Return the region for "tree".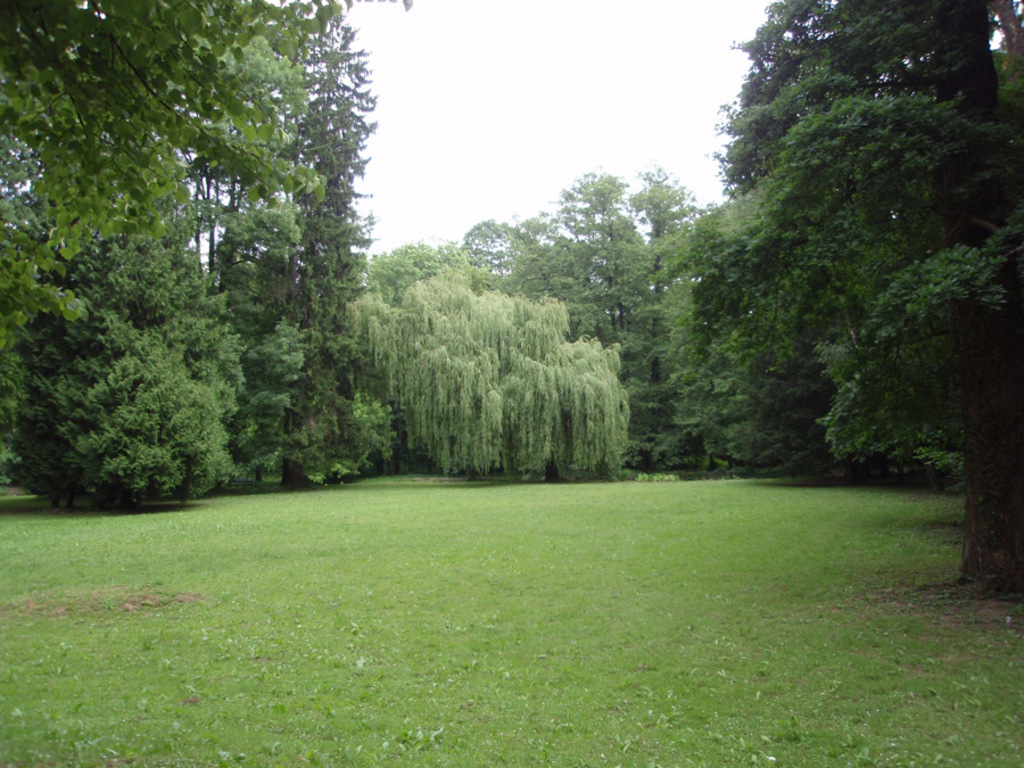
(x1=463, y1=163, x2=728, y2=485).
